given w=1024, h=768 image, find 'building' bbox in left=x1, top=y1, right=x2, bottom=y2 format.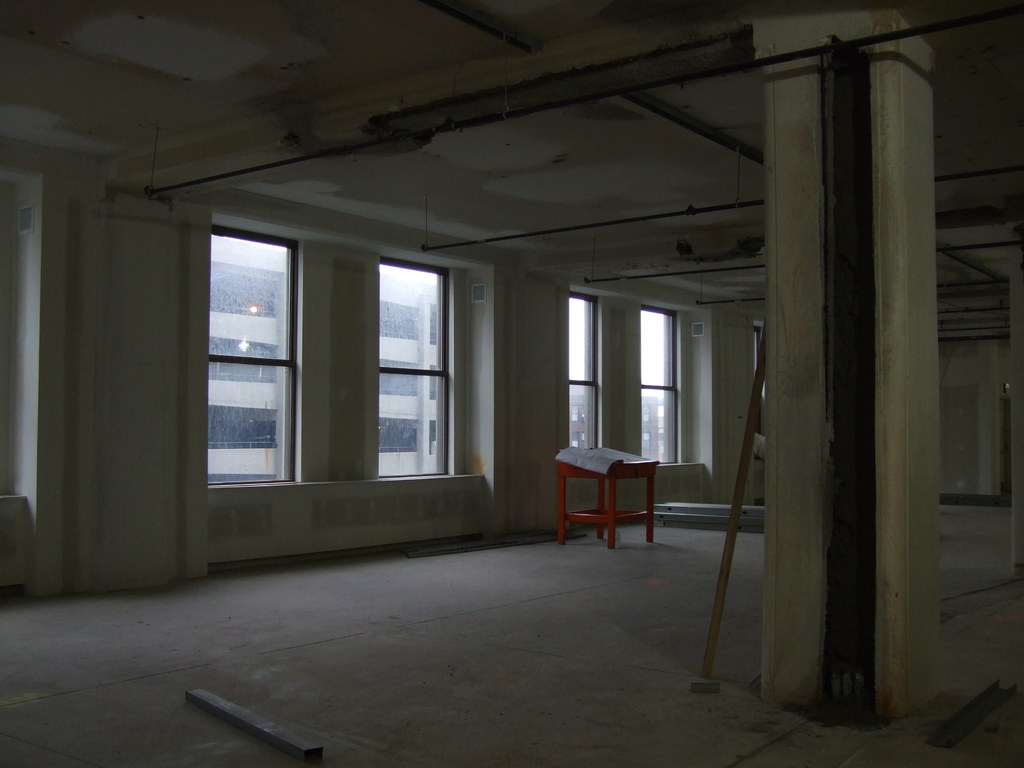
left=0, top=0, right=1023, bottom=767.
